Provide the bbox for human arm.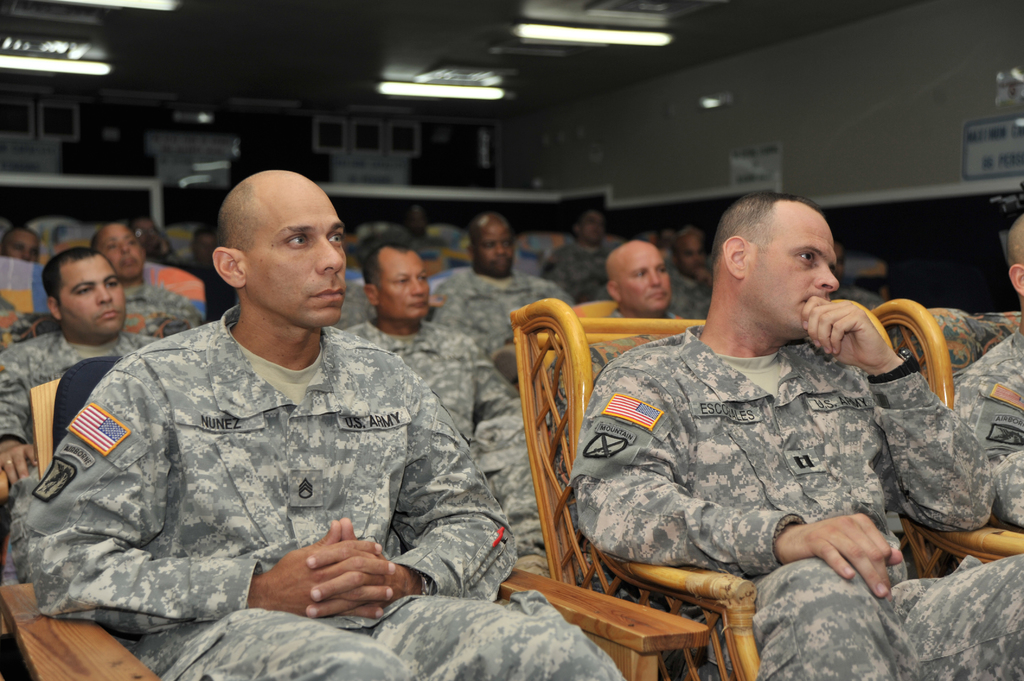
region(465, 336, 516, 419).
